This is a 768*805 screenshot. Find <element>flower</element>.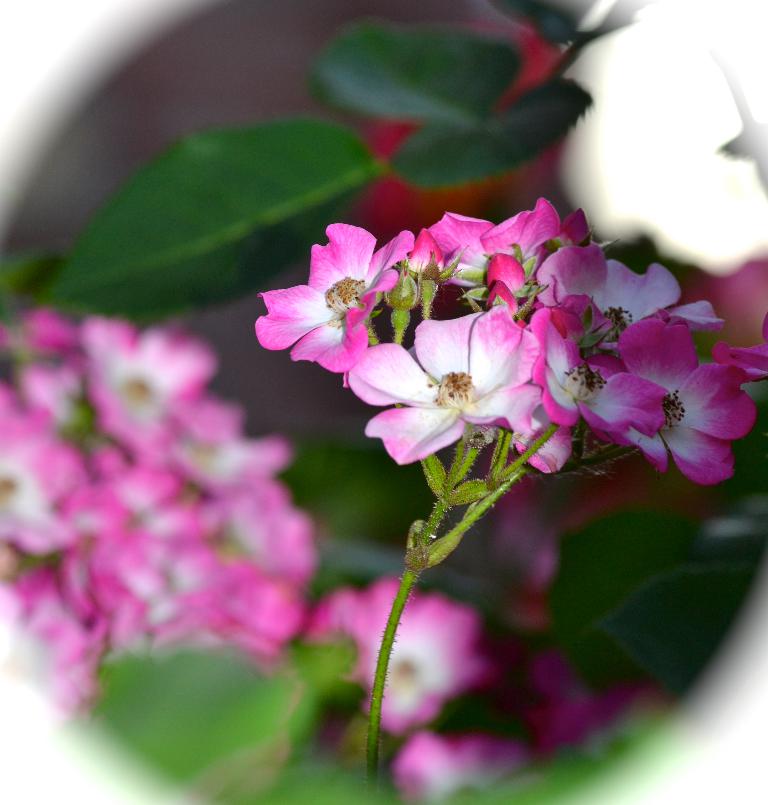
Bounding box: detection(517, 690, 682, 756).
